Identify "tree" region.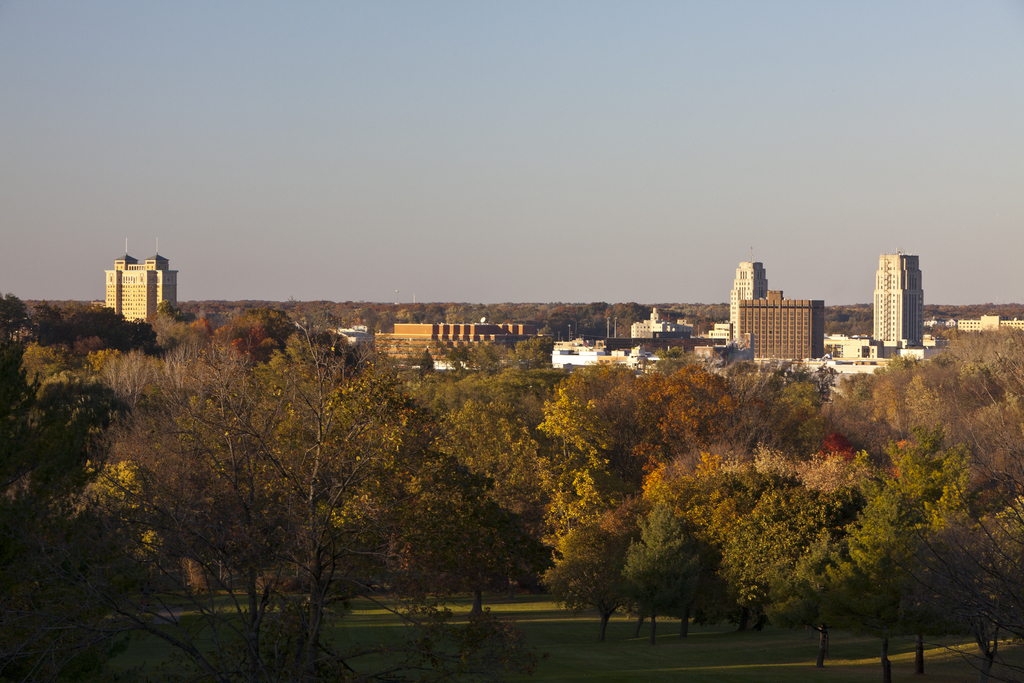
Region: select_region(526, 472, 623, 616).
